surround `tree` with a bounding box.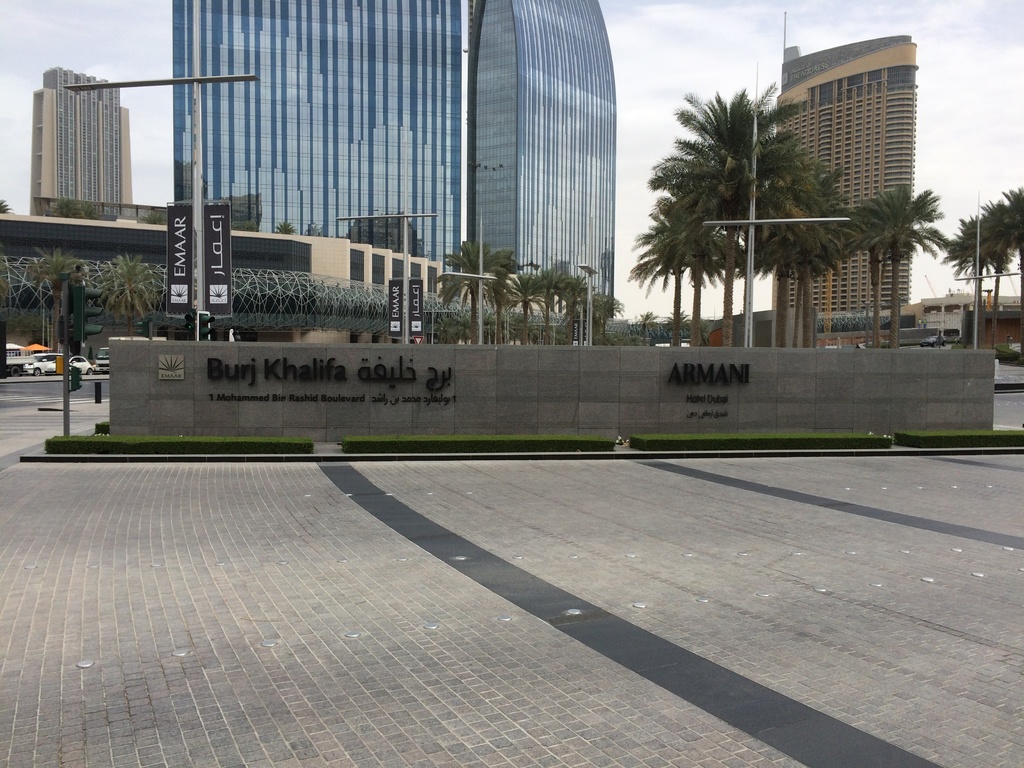
BBox(634, 307, 661, 348).
